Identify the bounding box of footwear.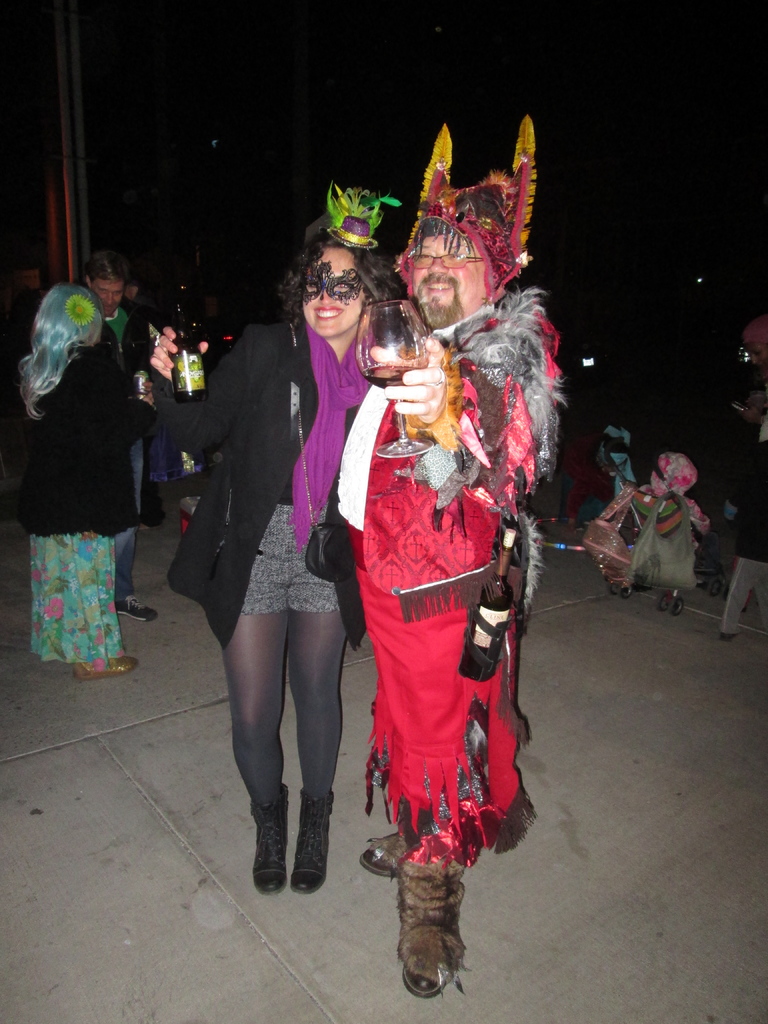
[70, 653, 136, 676].
